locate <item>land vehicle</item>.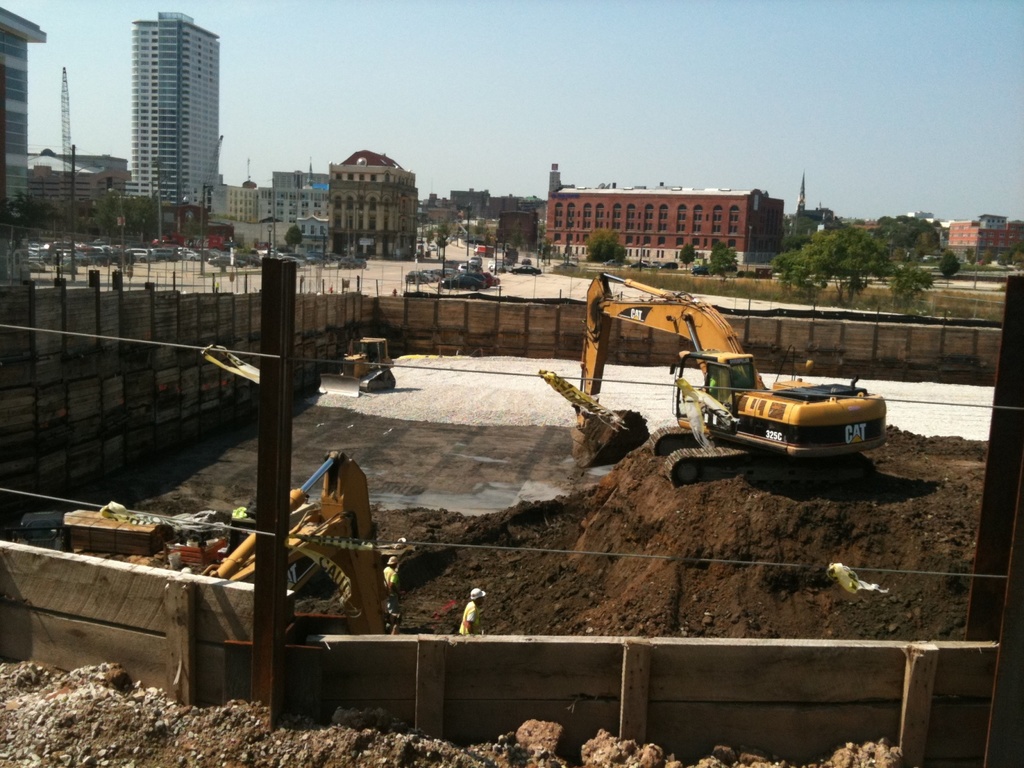
Bounding box: <box>412,234,425,249</box>.
